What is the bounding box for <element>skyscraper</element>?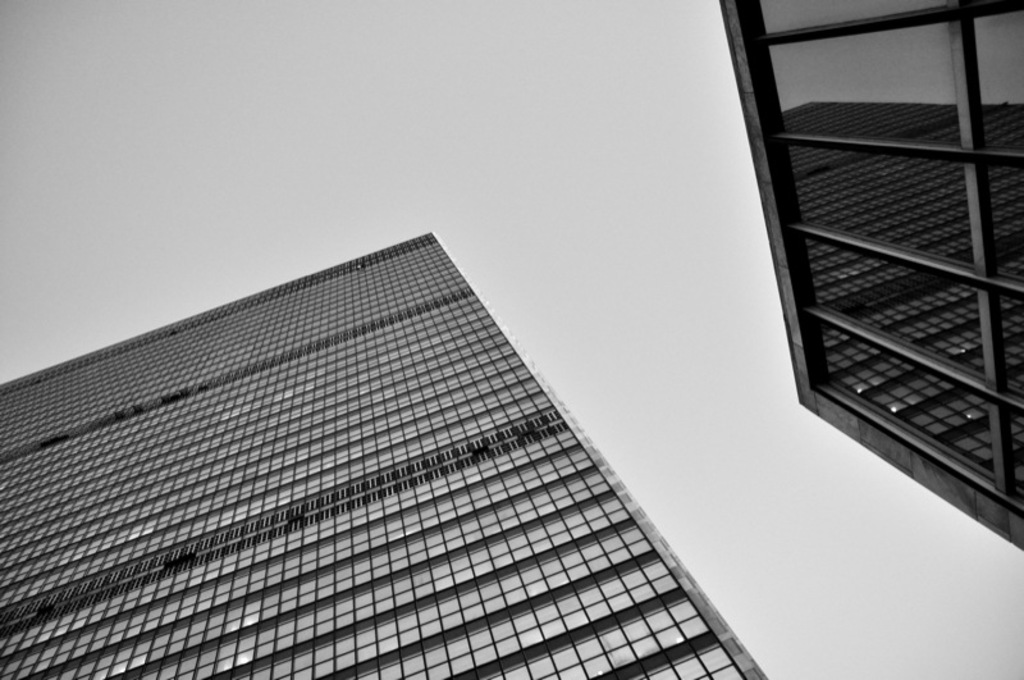
left=721, top=0, right=1023, bottom=555.
